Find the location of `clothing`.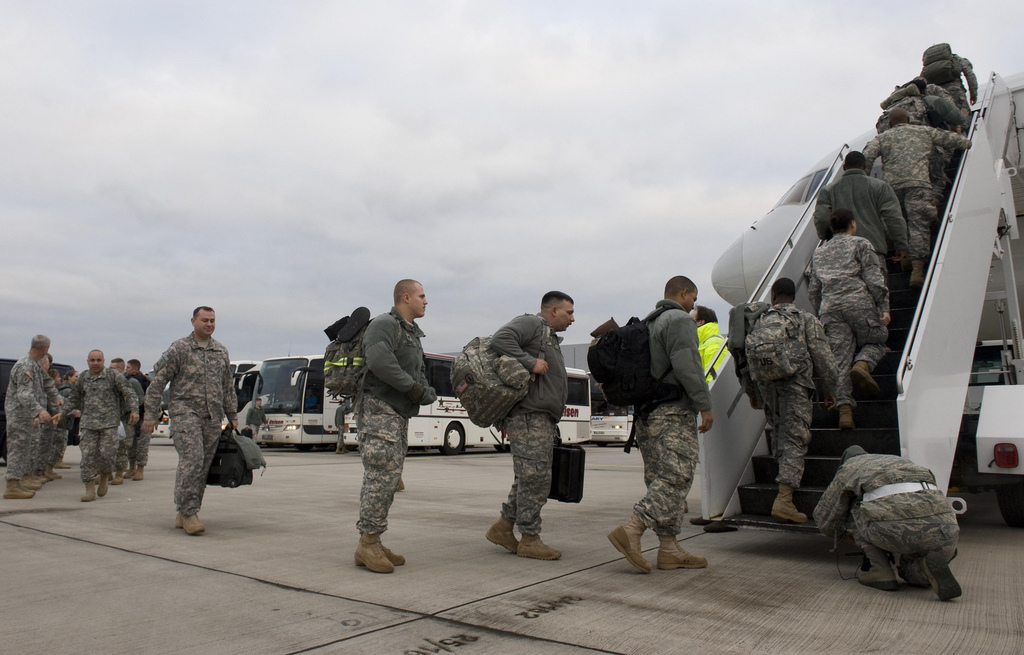
Location: select_region(355, 309, 431, 523).
